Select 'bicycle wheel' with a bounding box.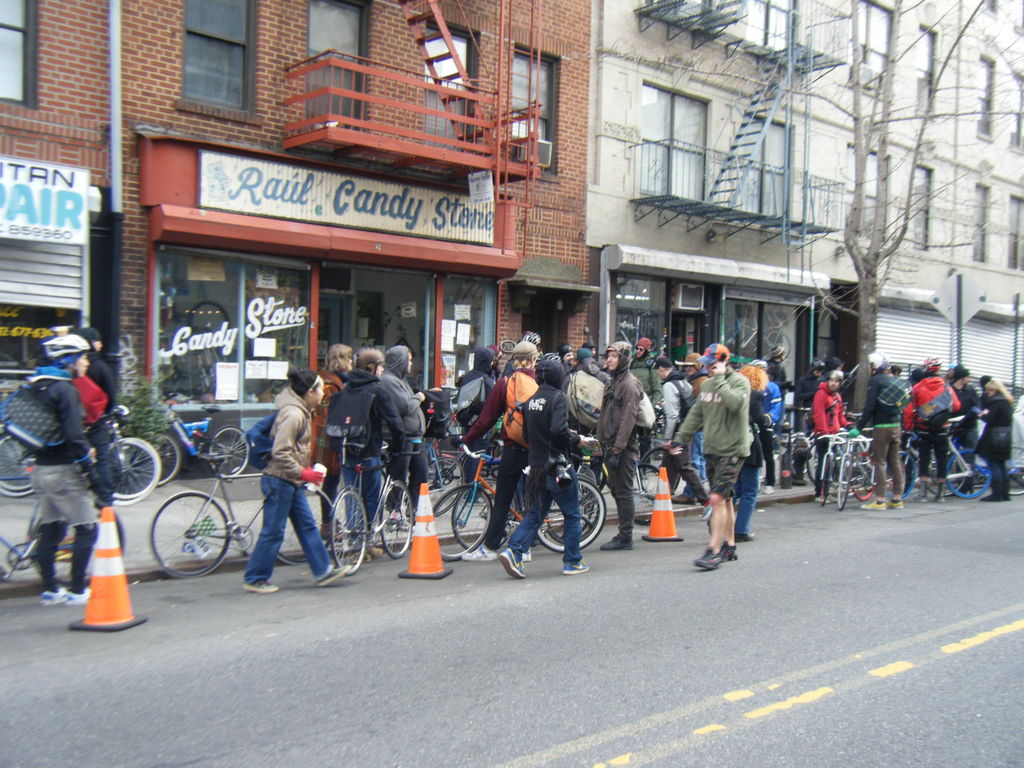
429,456,463,517.
